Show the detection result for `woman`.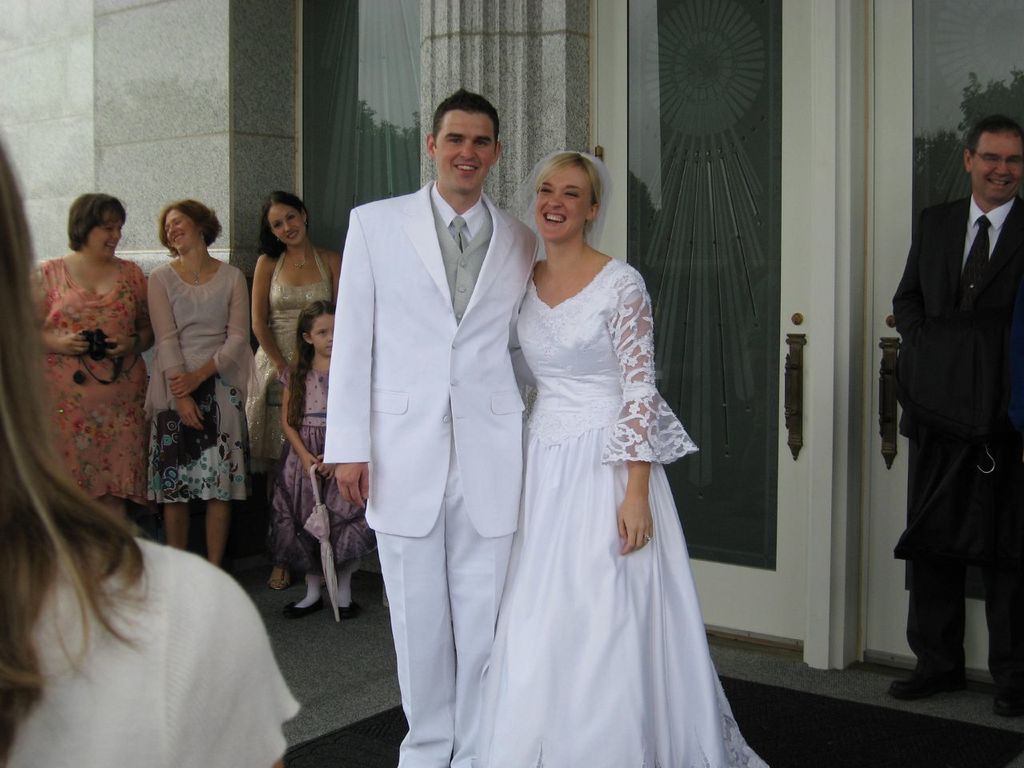
left=446, top=150, right=768, bottom=767.
